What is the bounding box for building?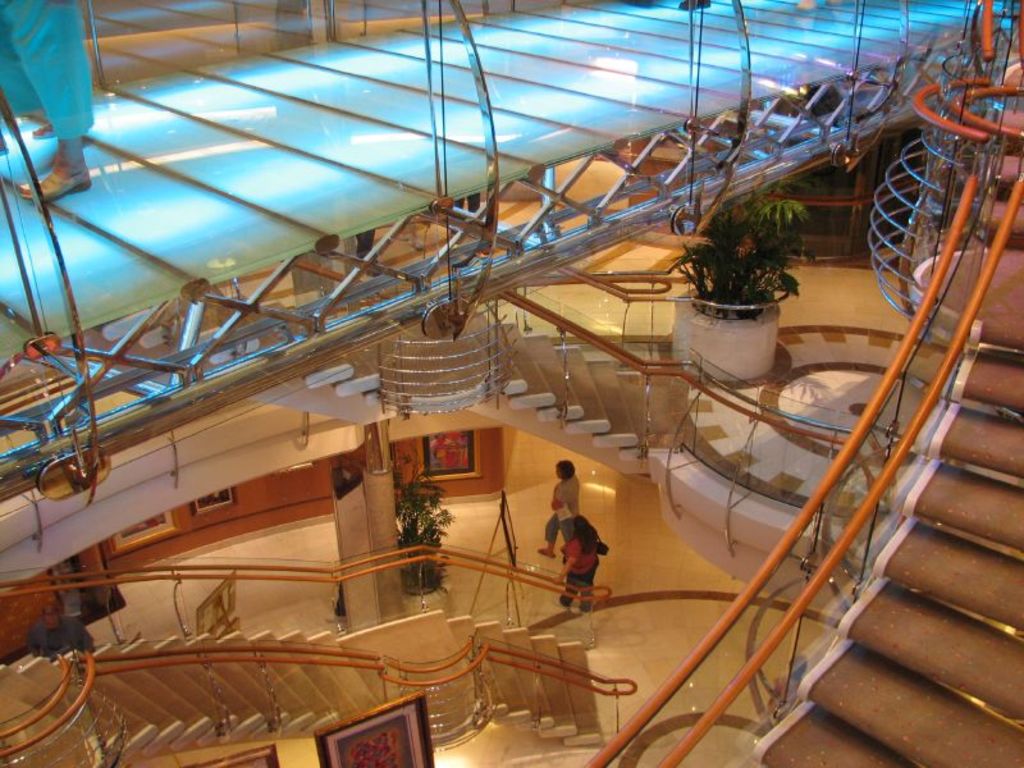
<bbox>0, 0, 1023, 767</bbox>.
